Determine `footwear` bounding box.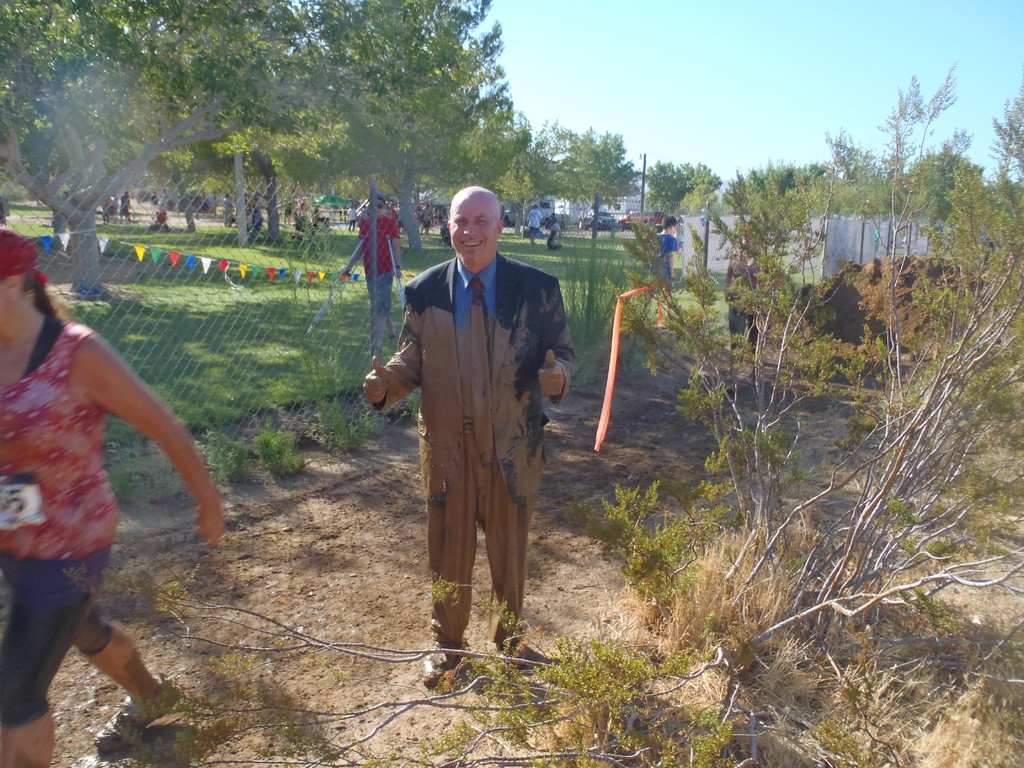
Determined: [493, 641, 529, 675].
